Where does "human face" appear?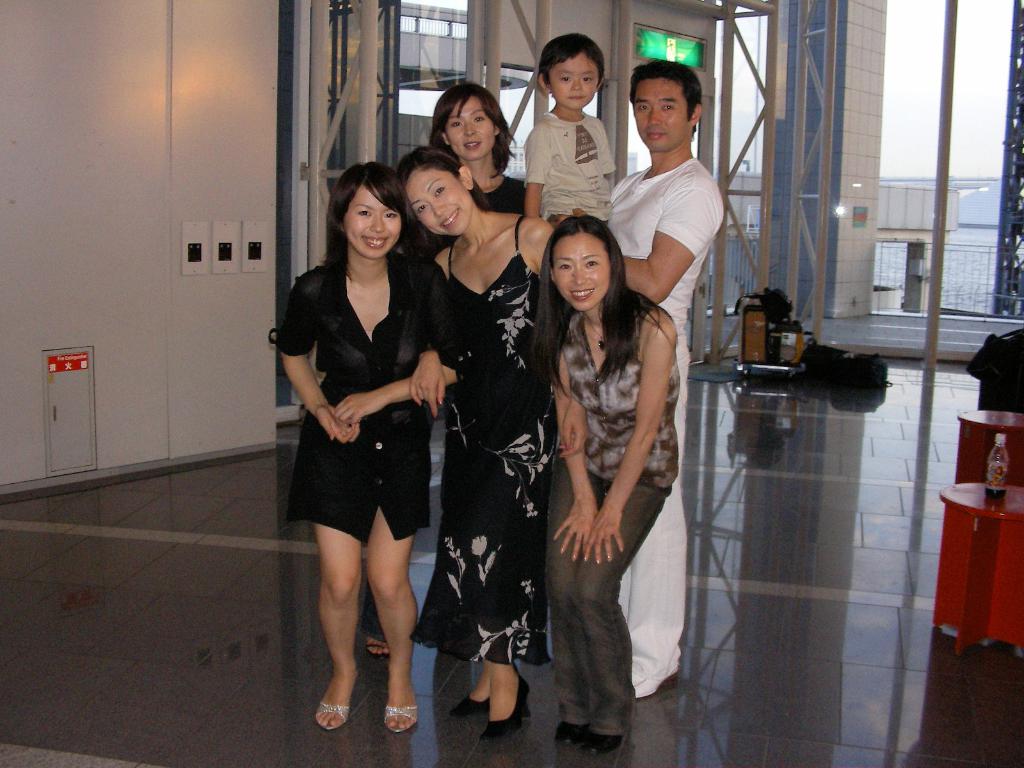
Appears at x1=551, y1=53, x2=598, y2=106.
